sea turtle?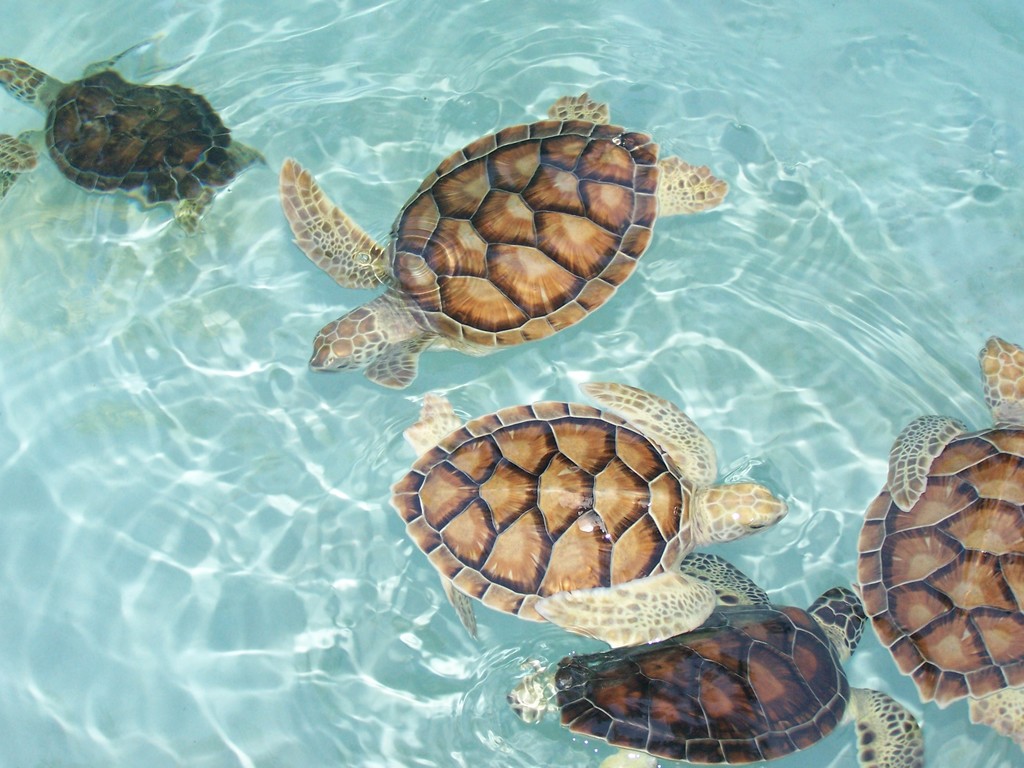
bbox(0, 53, 266, 232)
